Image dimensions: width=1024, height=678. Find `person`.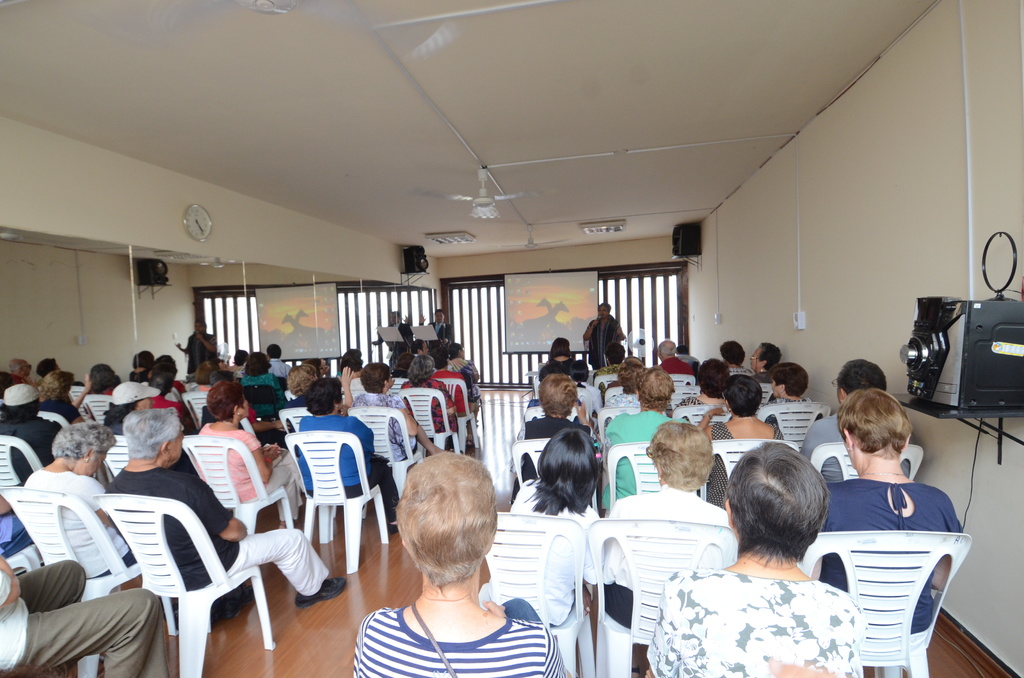
{"left": 0, "top": 380, "right": 63, "bottom": 480}.
